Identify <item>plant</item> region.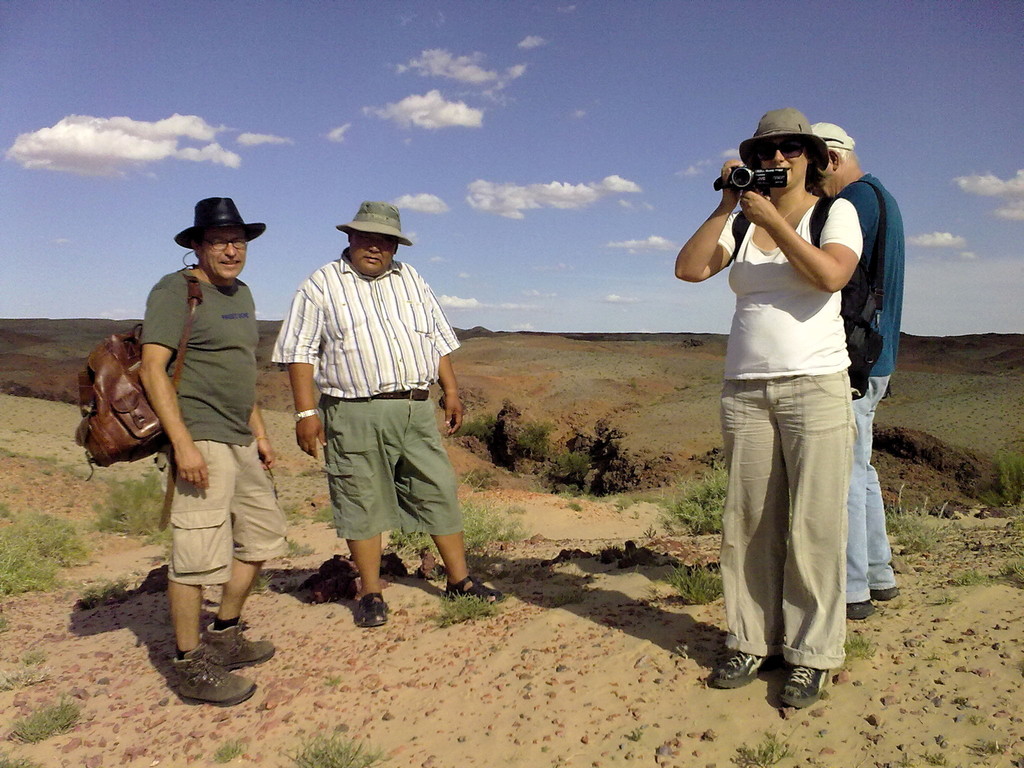
Region: box=[0, 664, 51, 691].
